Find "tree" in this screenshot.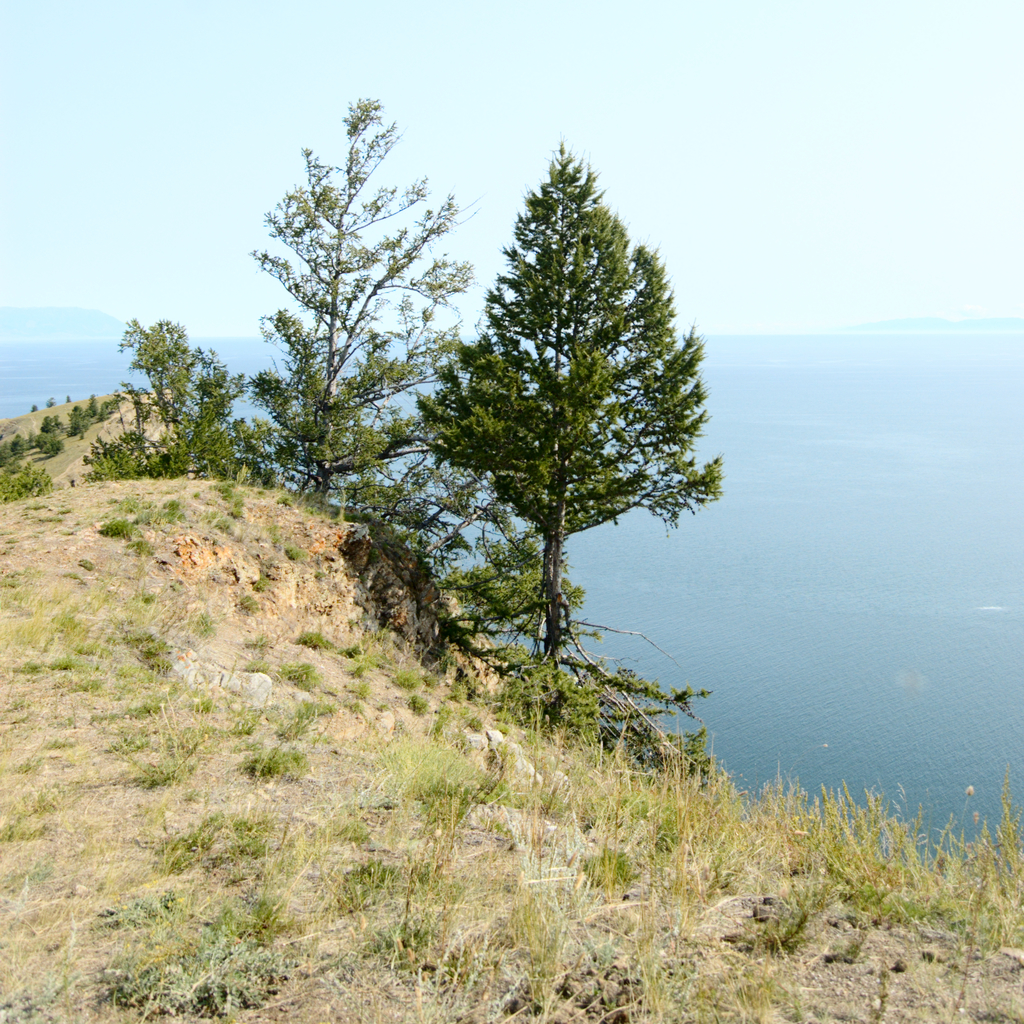
The bounding box for "tree" is BBox(41, 410, 58, 431).
